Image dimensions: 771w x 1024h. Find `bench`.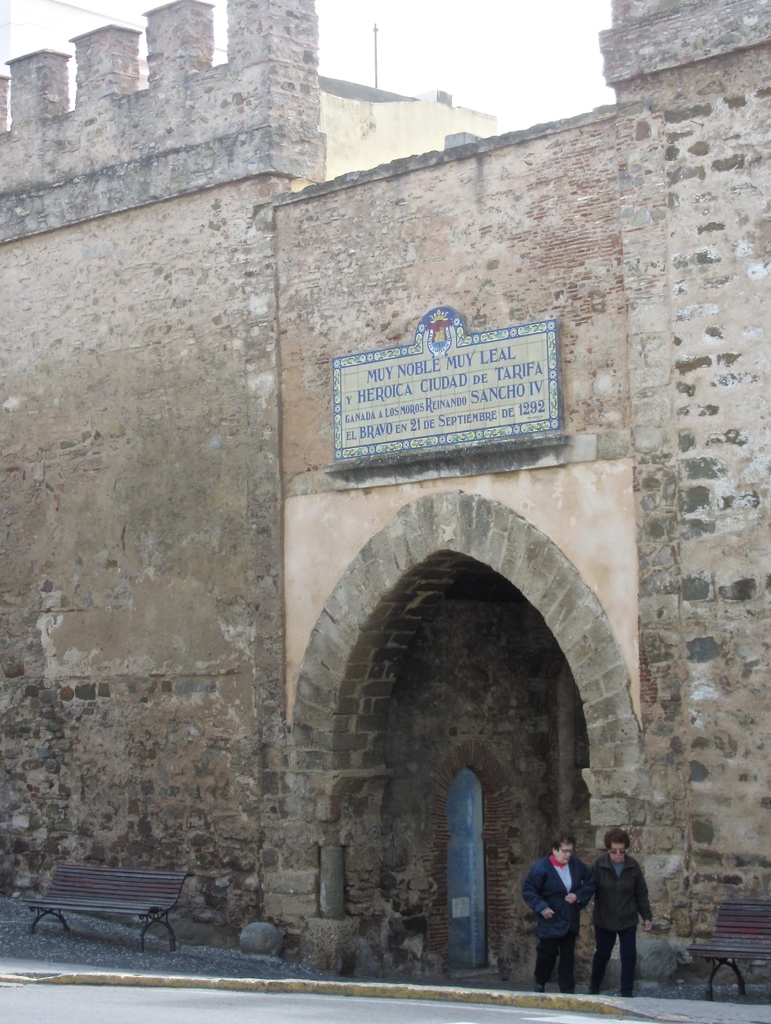
detection(20, 853, 216, 959).
